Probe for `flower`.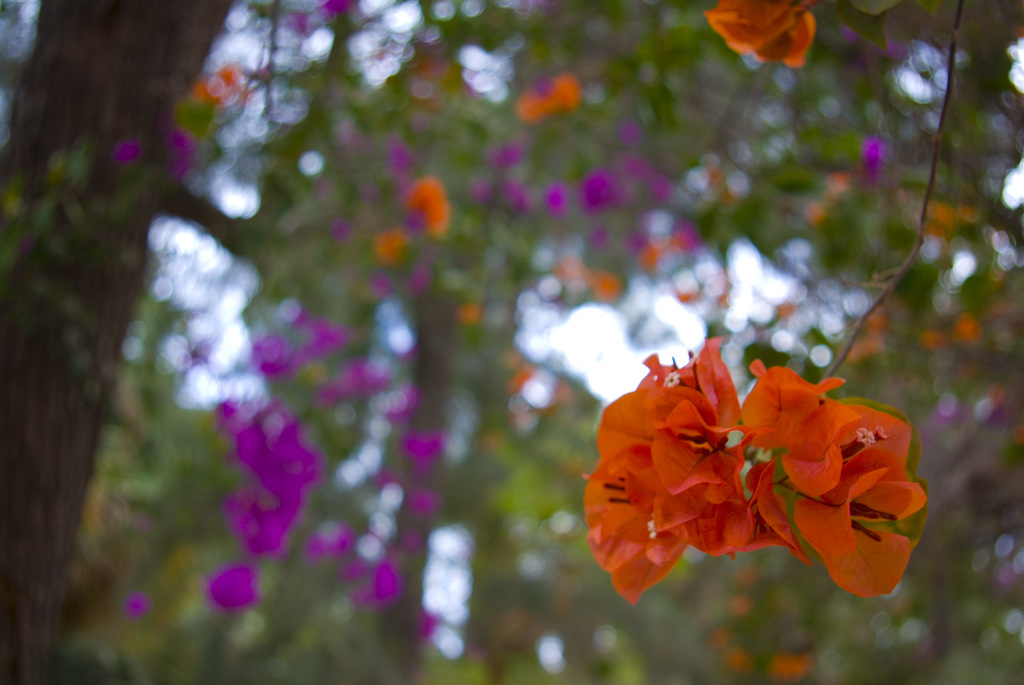
Probe result: bbox=[545, 178, 564, 212].
